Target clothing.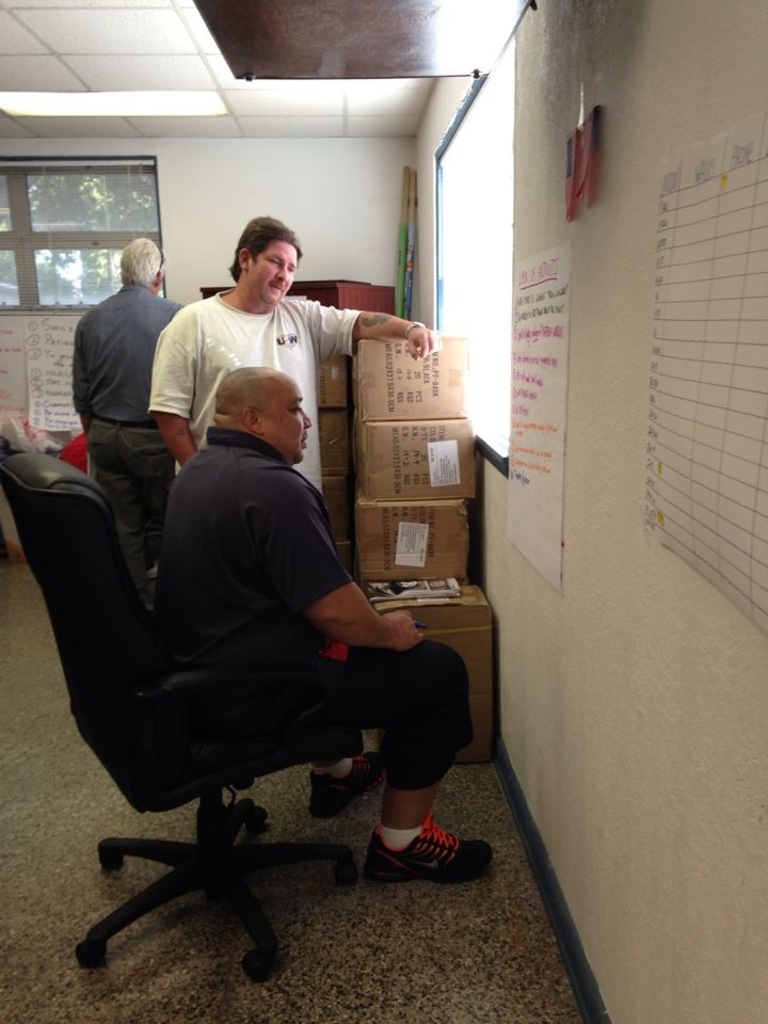
Target region: {"x1": 154, "y1": 426, "x2": 483, "y2": 796}.
